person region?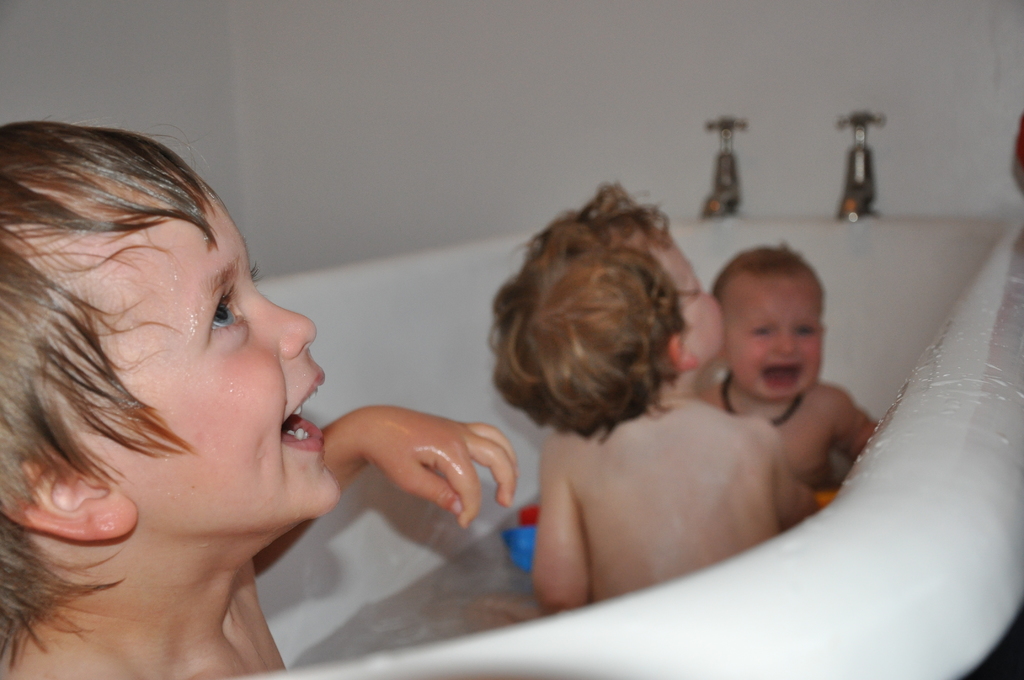
[left=15, top=85, right=468, bottom=679]
